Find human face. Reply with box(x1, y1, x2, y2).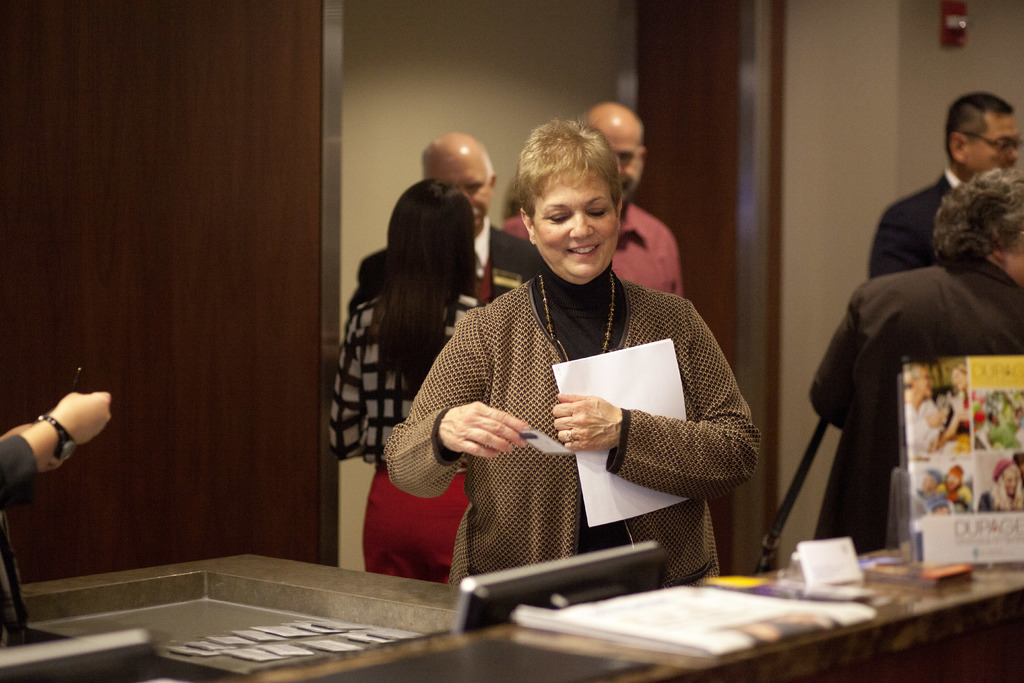
box(594, 119, 645, 199).
